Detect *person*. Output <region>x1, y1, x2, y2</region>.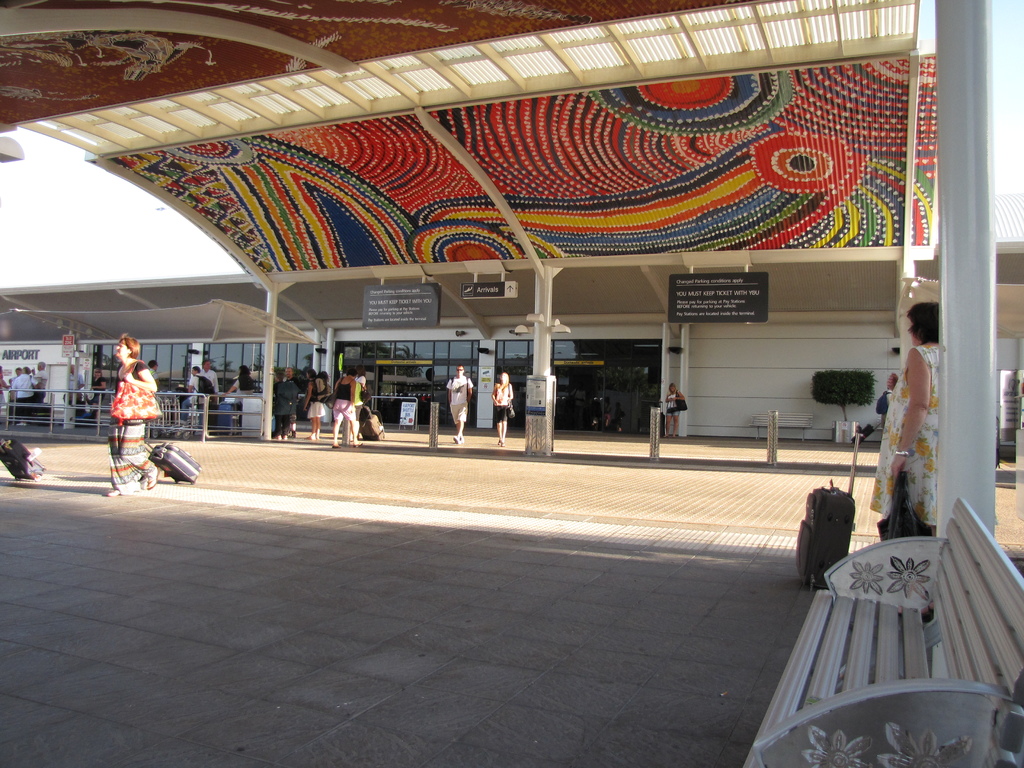
<region>334, 368, 355, 447</region>.
